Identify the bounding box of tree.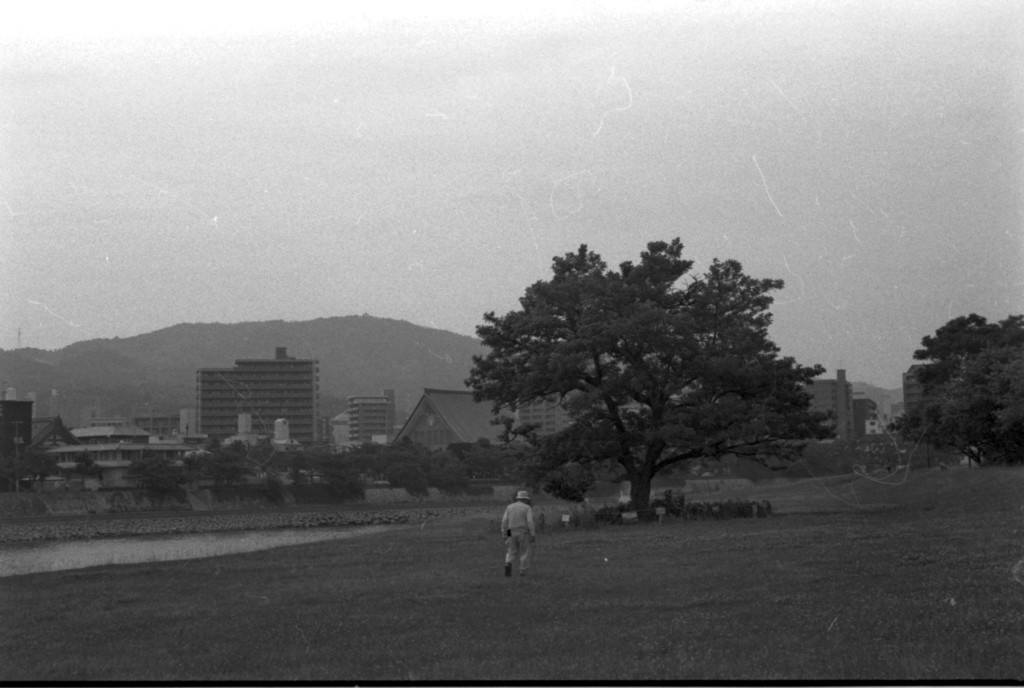
region(890, 314, 1023, 470).
